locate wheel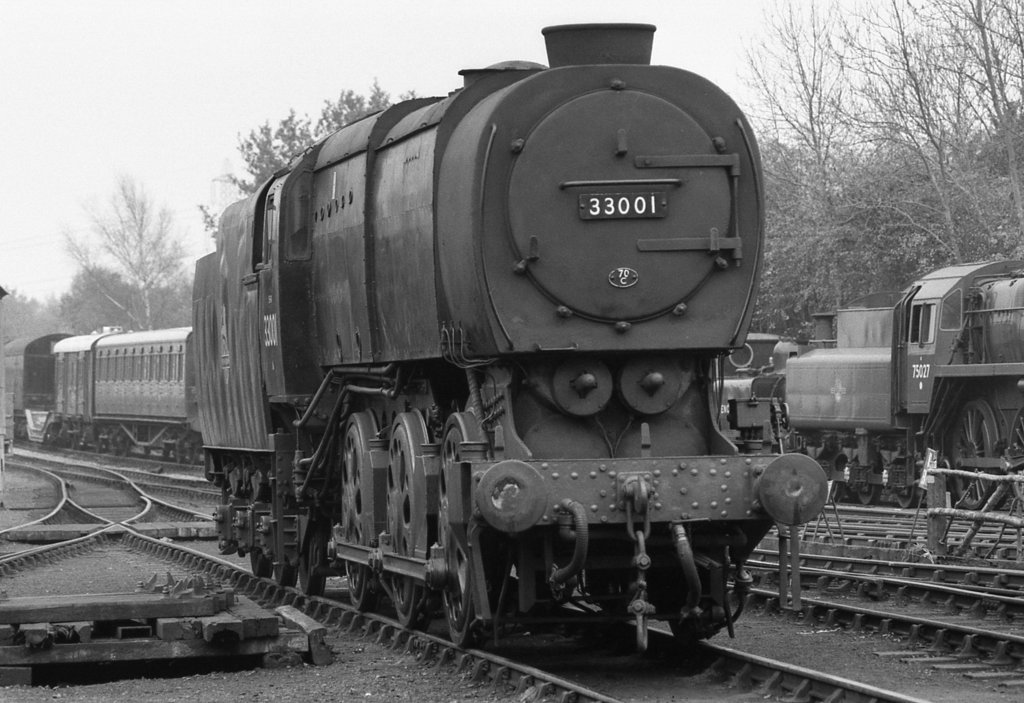
379,419,444,629
